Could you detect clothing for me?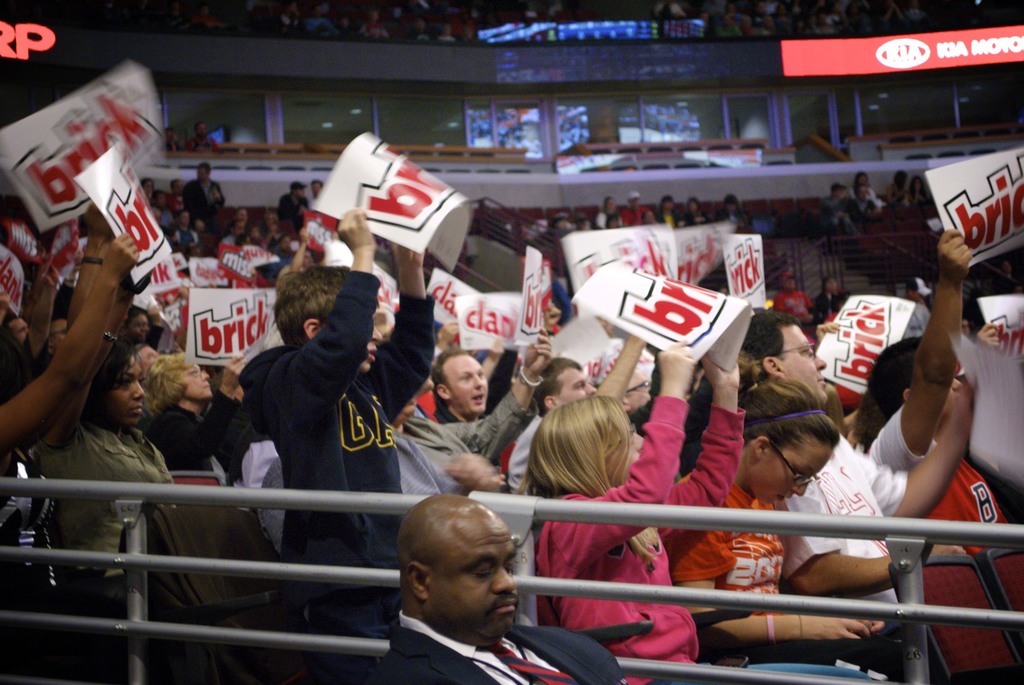
Detection result: box=[776, 290, 817, 320].
